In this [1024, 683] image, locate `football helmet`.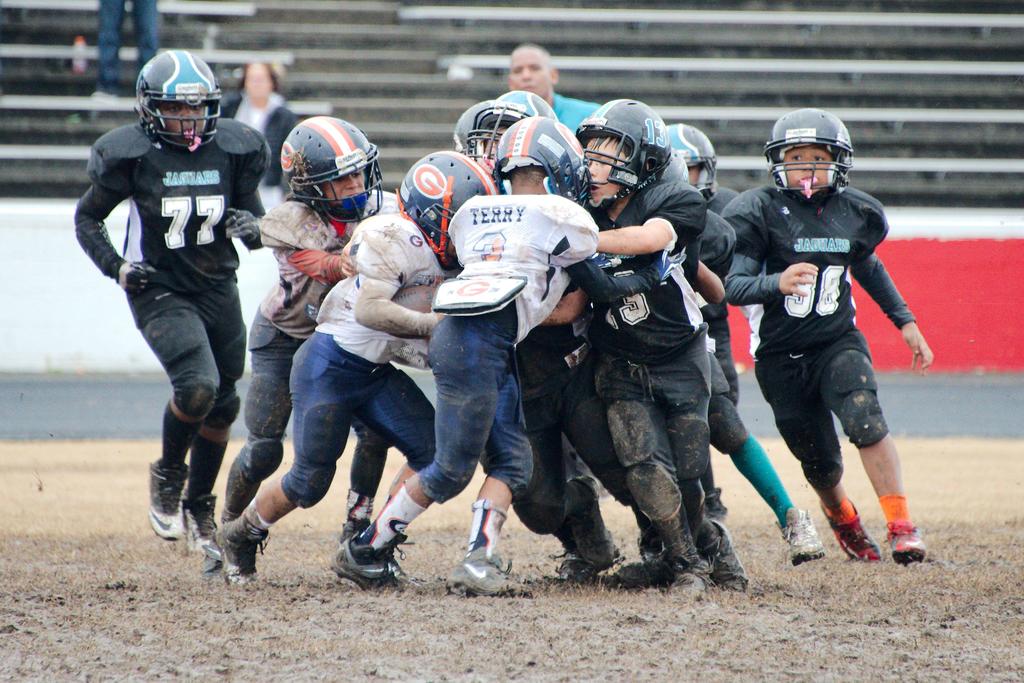
Bounding box: left=134, top=47, right=222, bottom=150.
